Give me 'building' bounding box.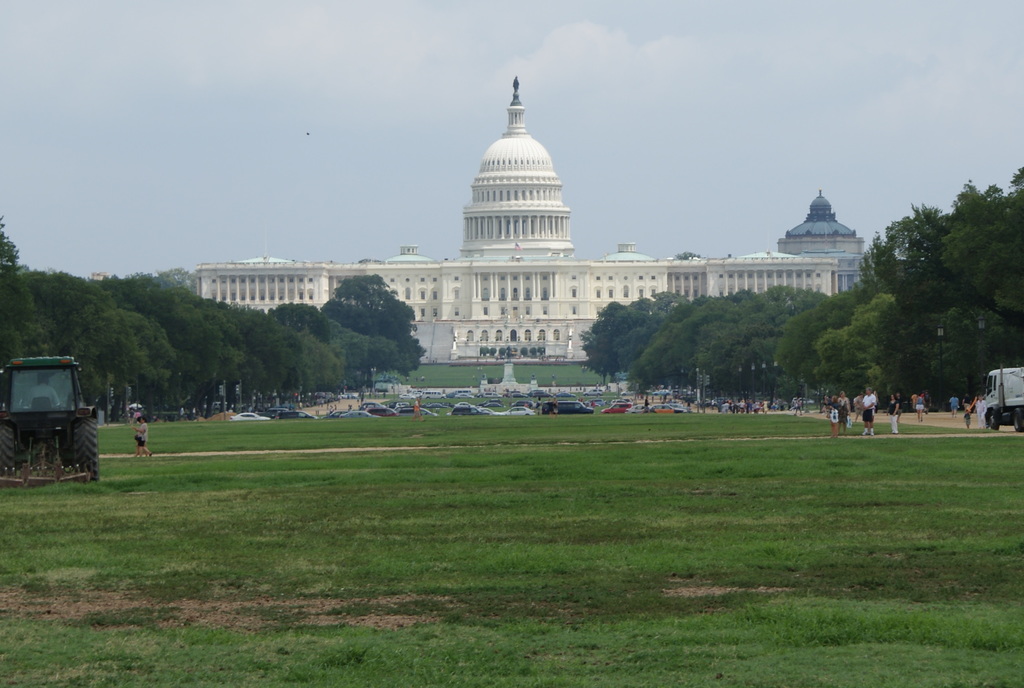
(x1=186, y1=81, x2=834, y2=363).
